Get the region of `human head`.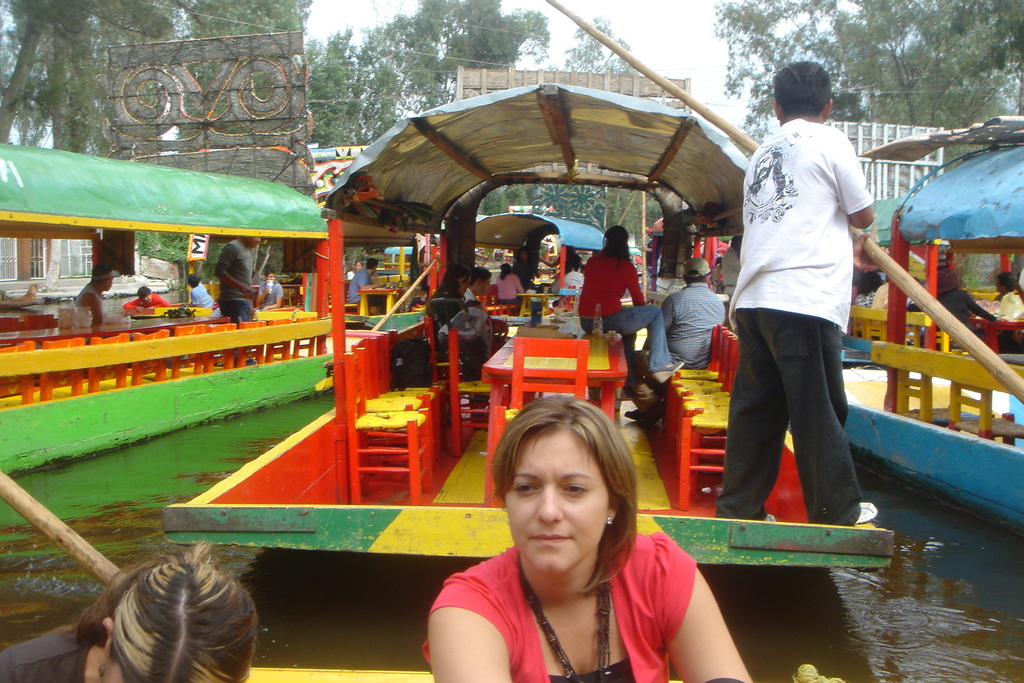
box(933, 266, 961, 295).
